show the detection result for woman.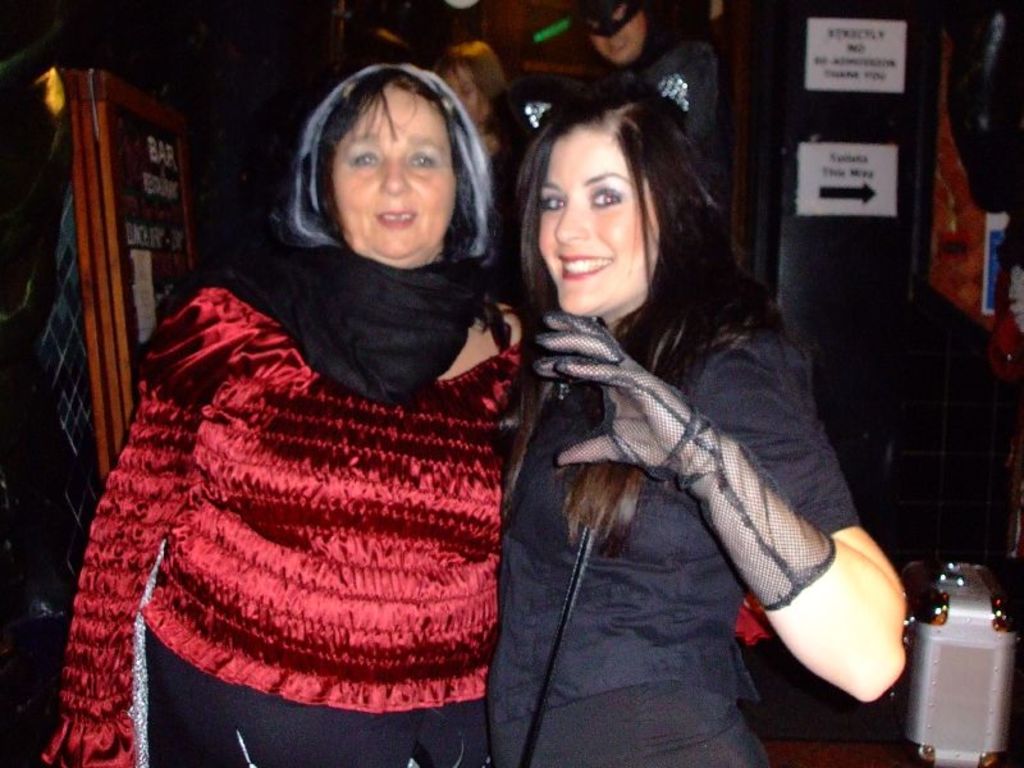
(439, 47, 888, 756).
